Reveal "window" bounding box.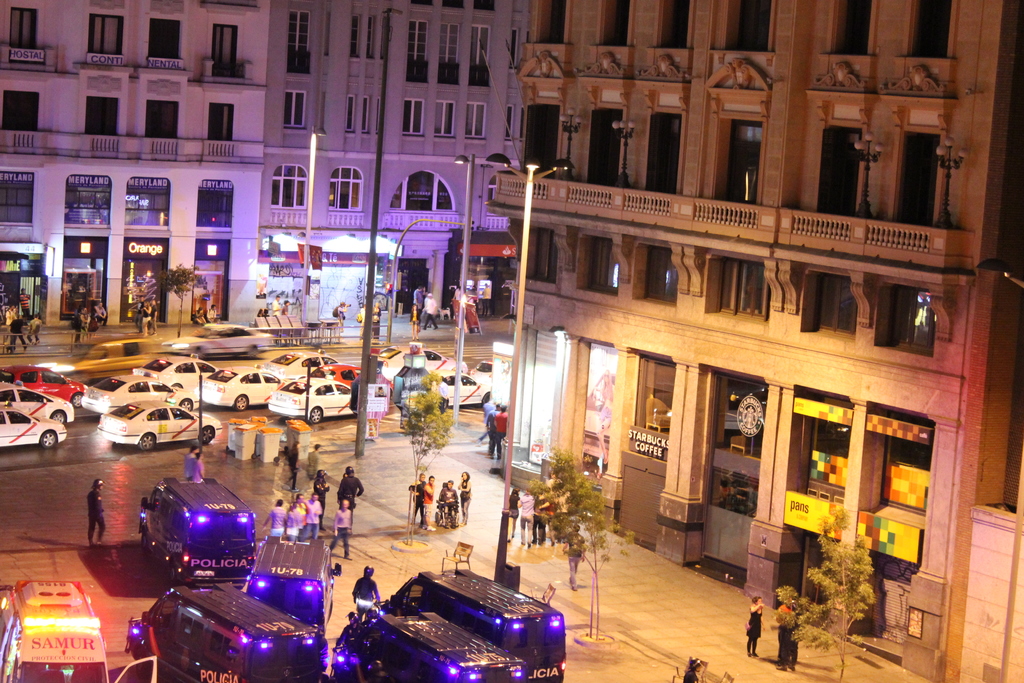
Revealed: bbox(544, 0, 570, 39).
